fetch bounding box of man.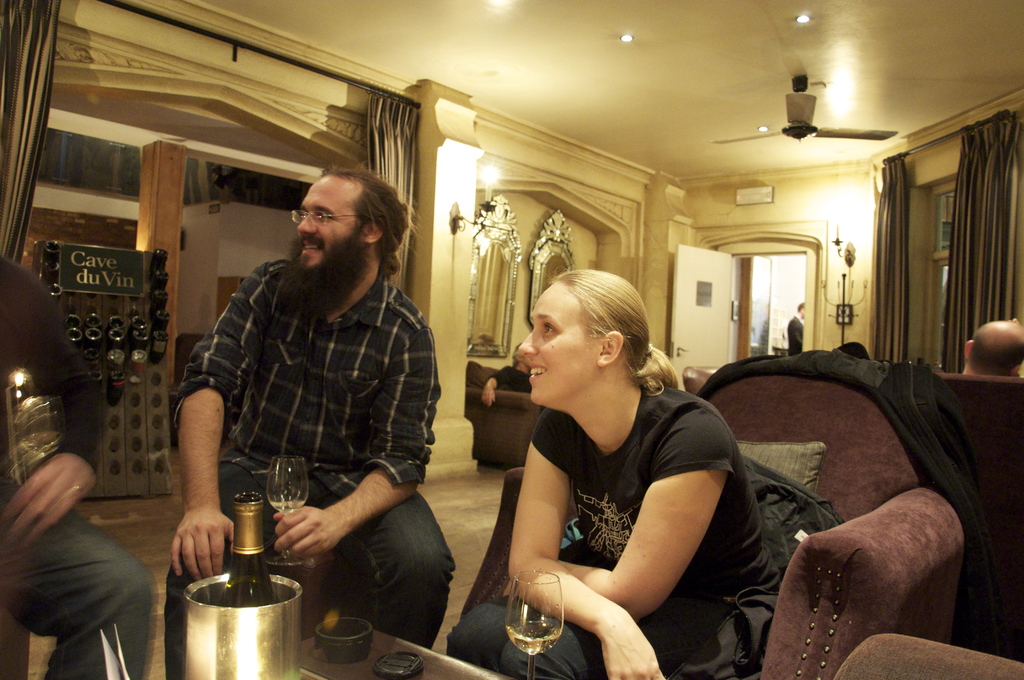
Bbox: <region>481, 344, 547, 409</region>.
